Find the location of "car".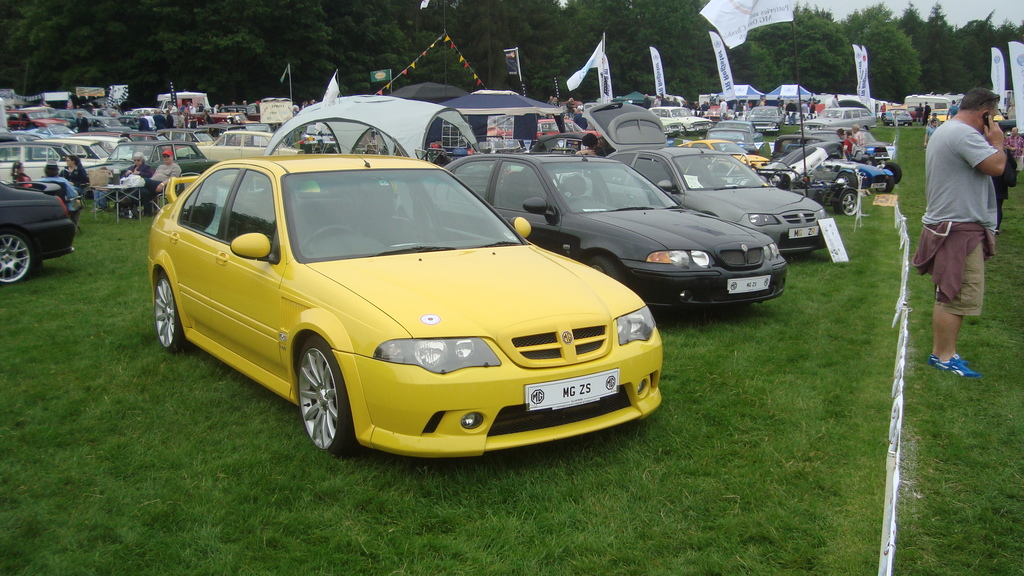
Location: [x1=0, y1=185, x2=74, y2=271].
